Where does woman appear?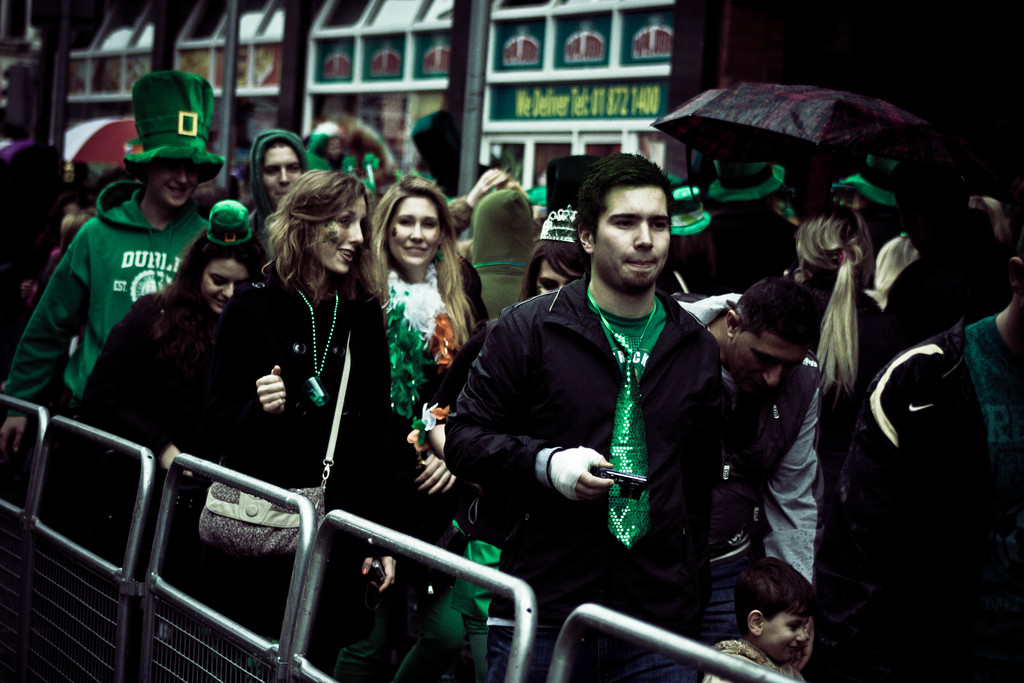
Appears at select_region(76, 207, 264, 609).
